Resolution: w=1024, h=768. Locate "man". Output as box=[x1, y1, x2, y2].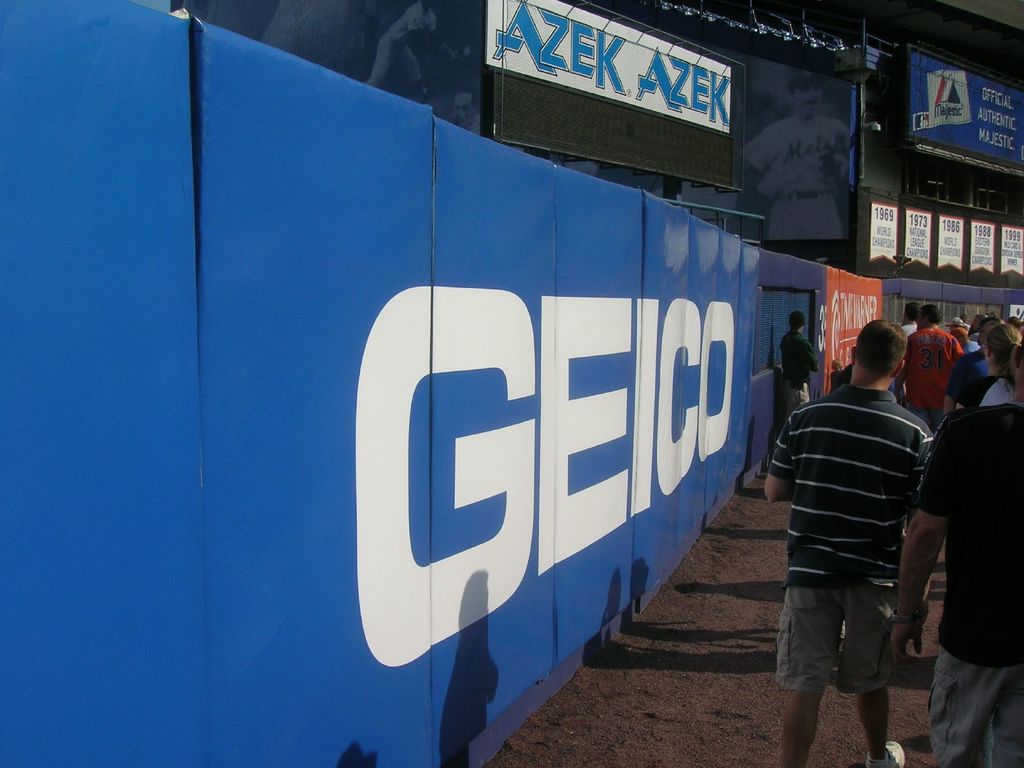
box=[445, 87, 484, 136].
